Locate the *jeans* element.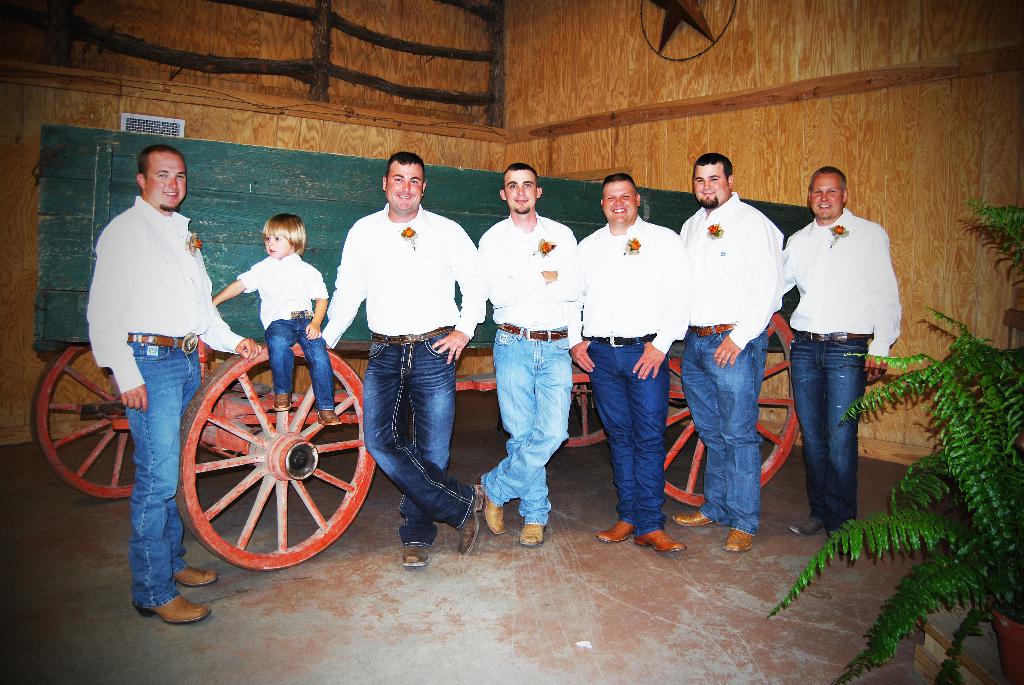
Element bbox: [x1=585, y1=338, x2=682, y2=528].
